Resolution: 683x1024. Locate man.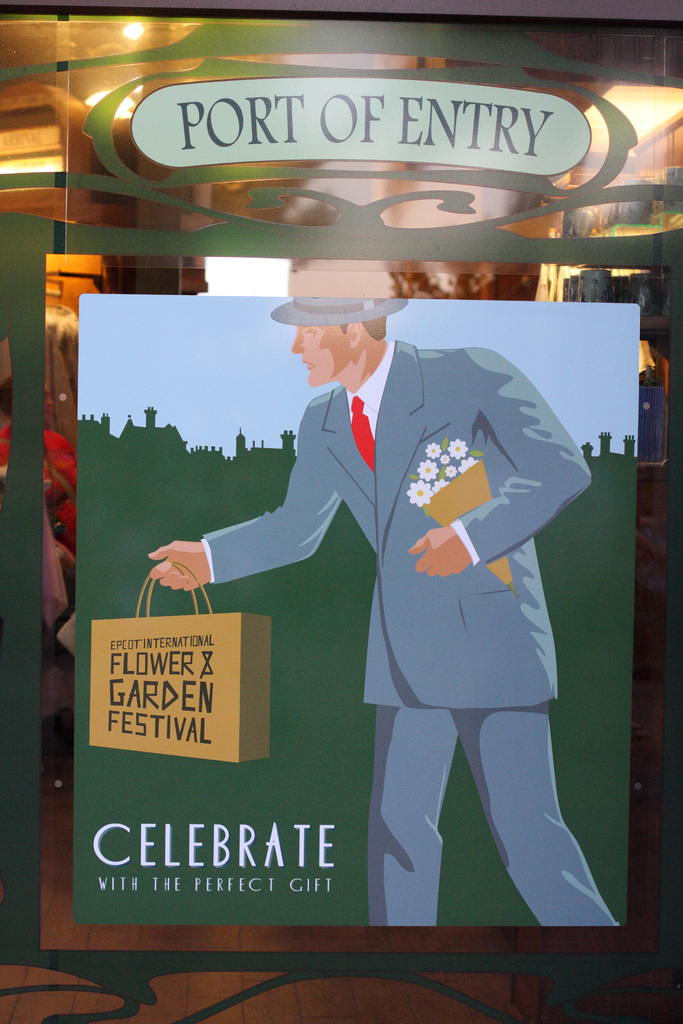
128/285/584/905.
